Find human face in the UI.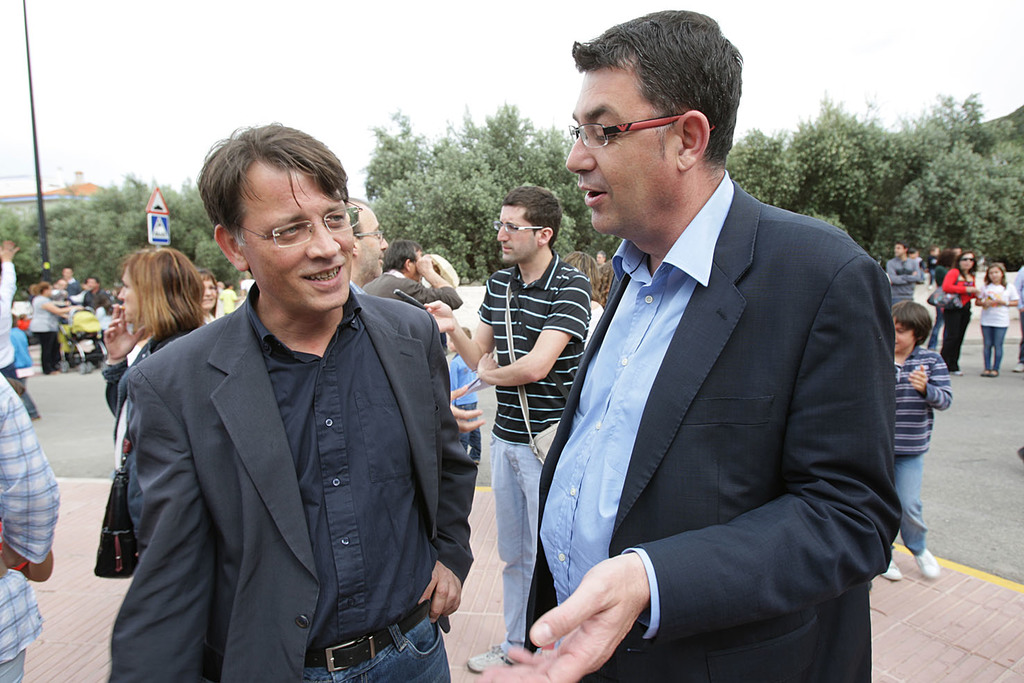
UI element at x1=56, y1=277, x2=69, y2=293.
